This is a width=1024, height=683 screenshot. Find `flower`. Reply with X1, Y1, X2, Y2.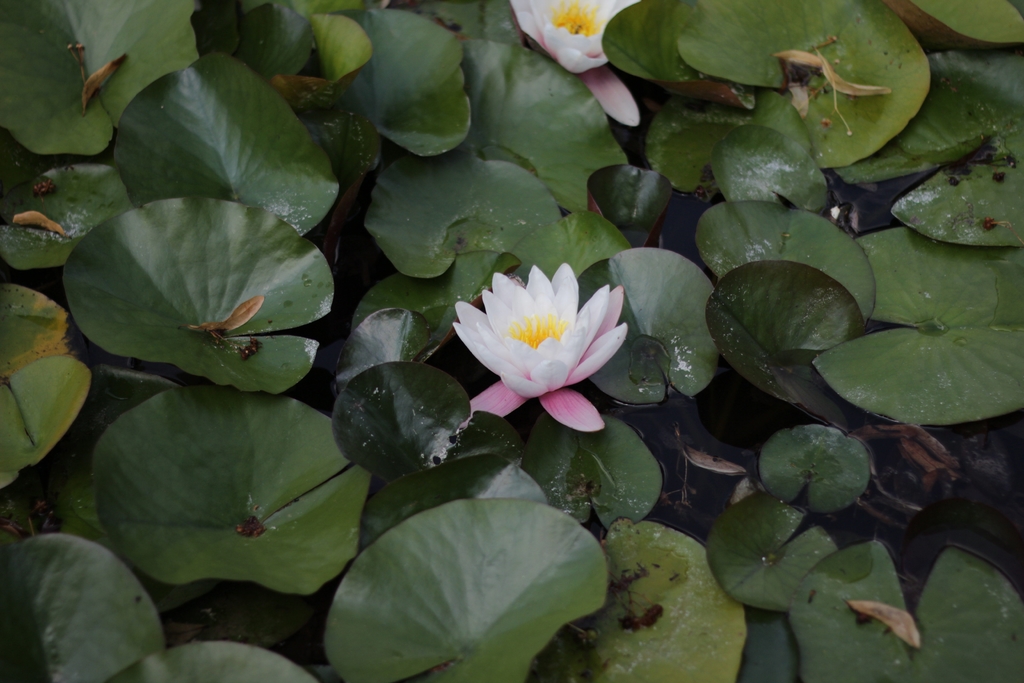
452, 254, 638, 422.
